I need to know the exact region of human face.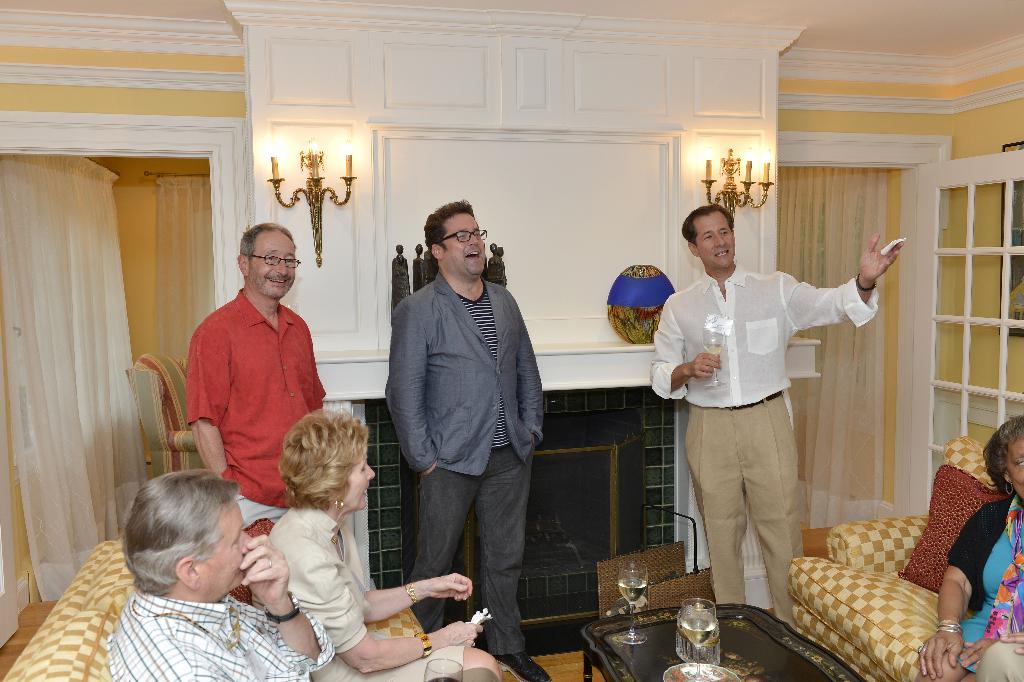
Region: [344, 451, 373, 503].
